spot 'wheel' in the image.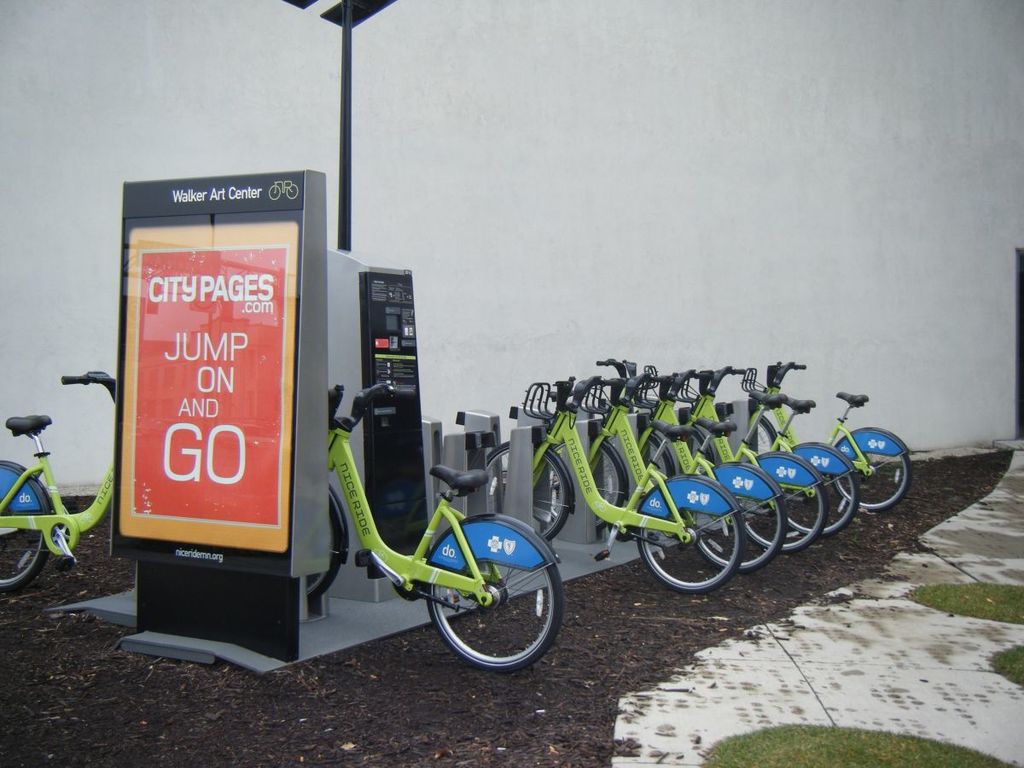
'wheel' found at rect(268, 185, 280, 201).
